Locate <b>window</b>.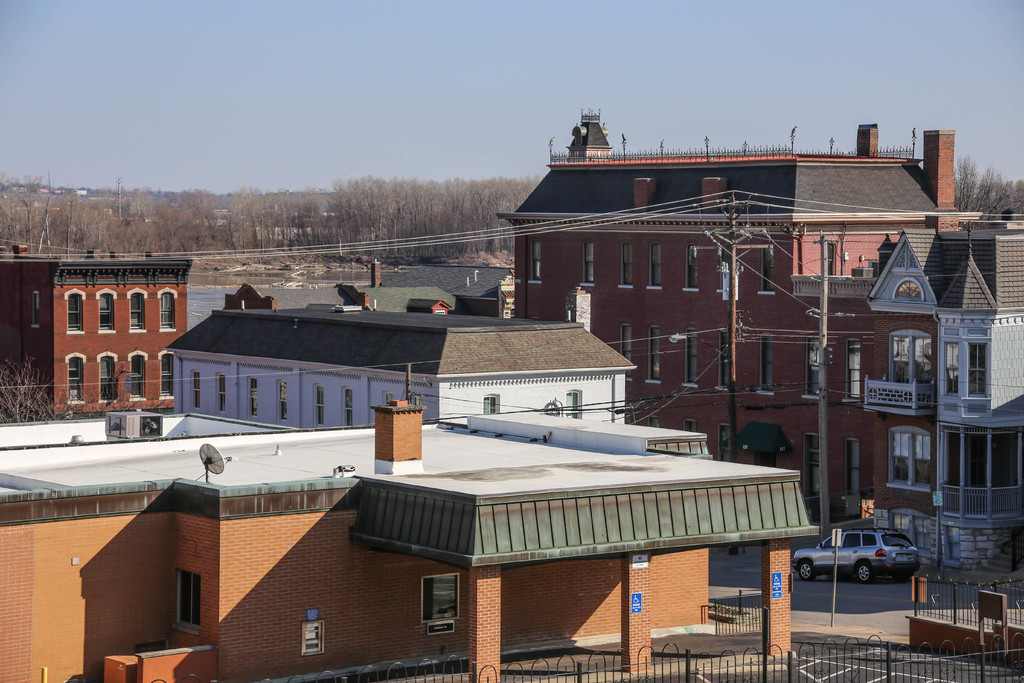
Bounding box: <bbox>582, 240, 594, 284</bbox>.
